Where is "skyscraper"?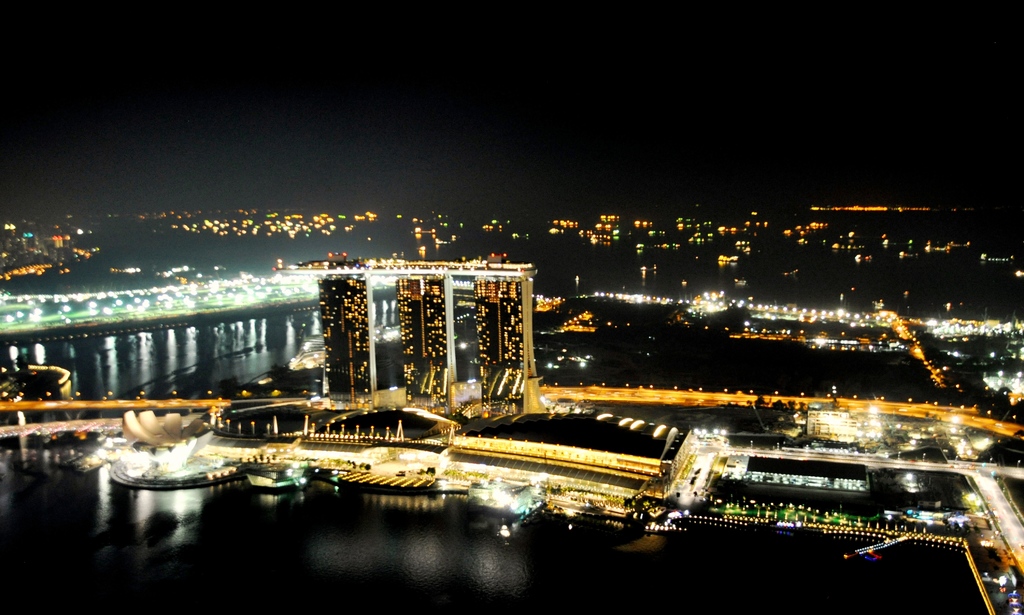
BBox(316, 266, 374, 392).
